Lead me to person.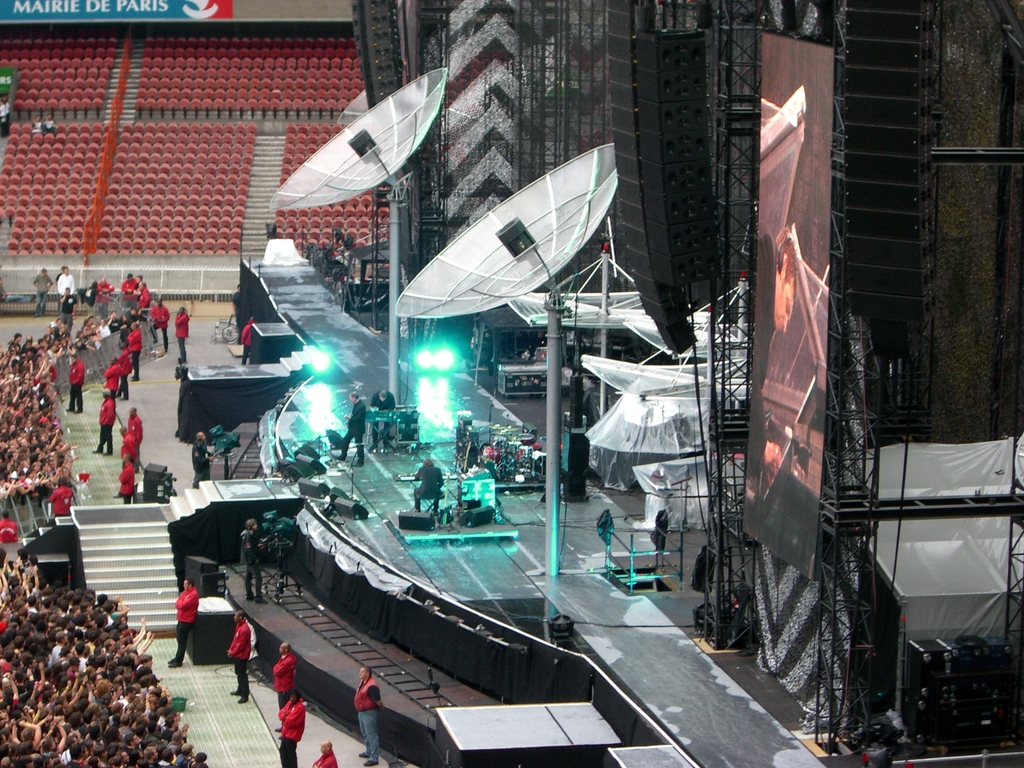
Lead to [left=239, top=520, right=272, bottom=605].
